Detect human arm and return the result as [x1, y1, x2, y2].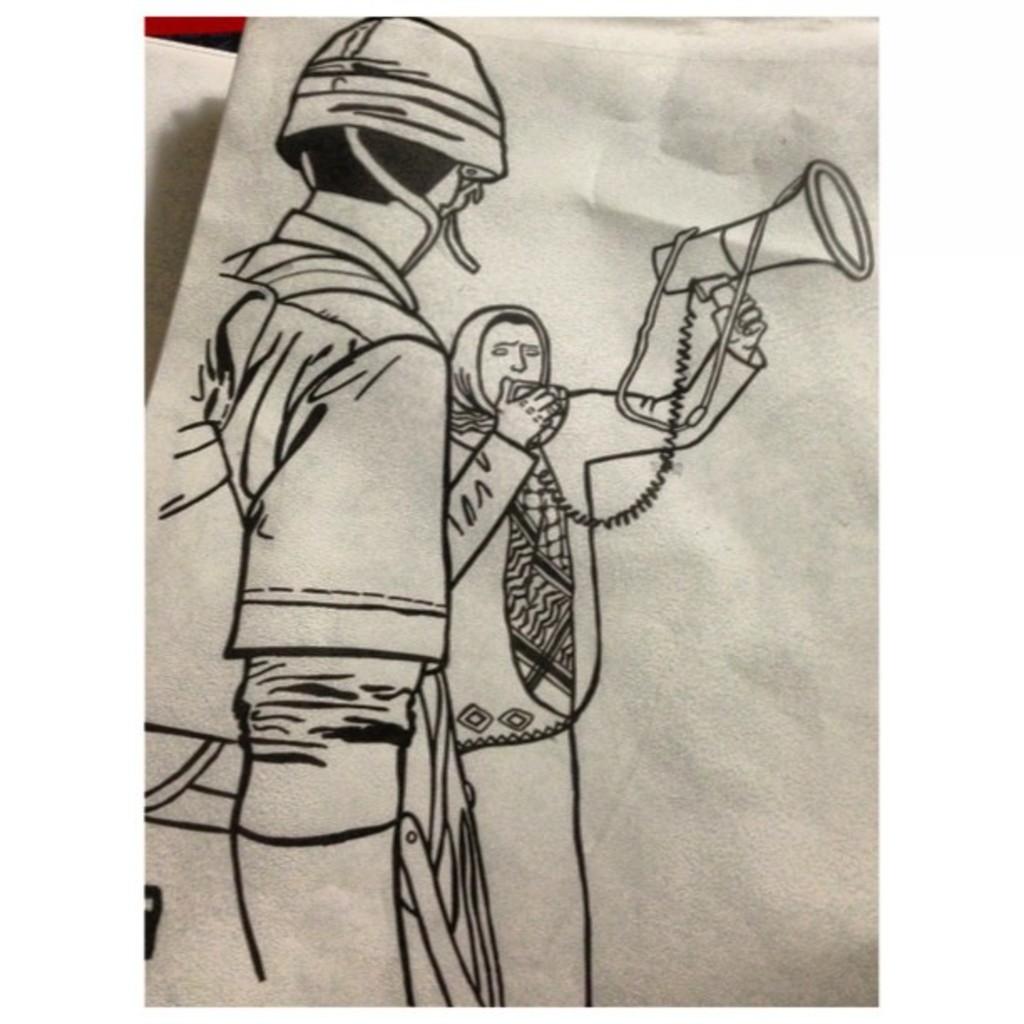
[433, 358, 571, 577].
